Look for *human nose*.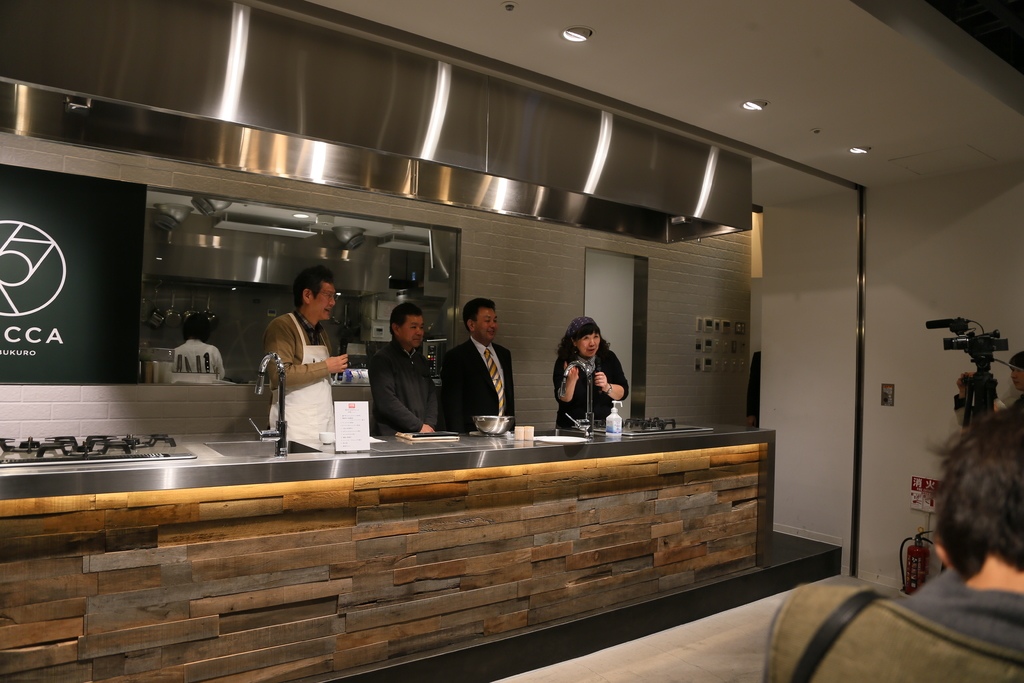
Found: <box>329,296,333,305</box>.
